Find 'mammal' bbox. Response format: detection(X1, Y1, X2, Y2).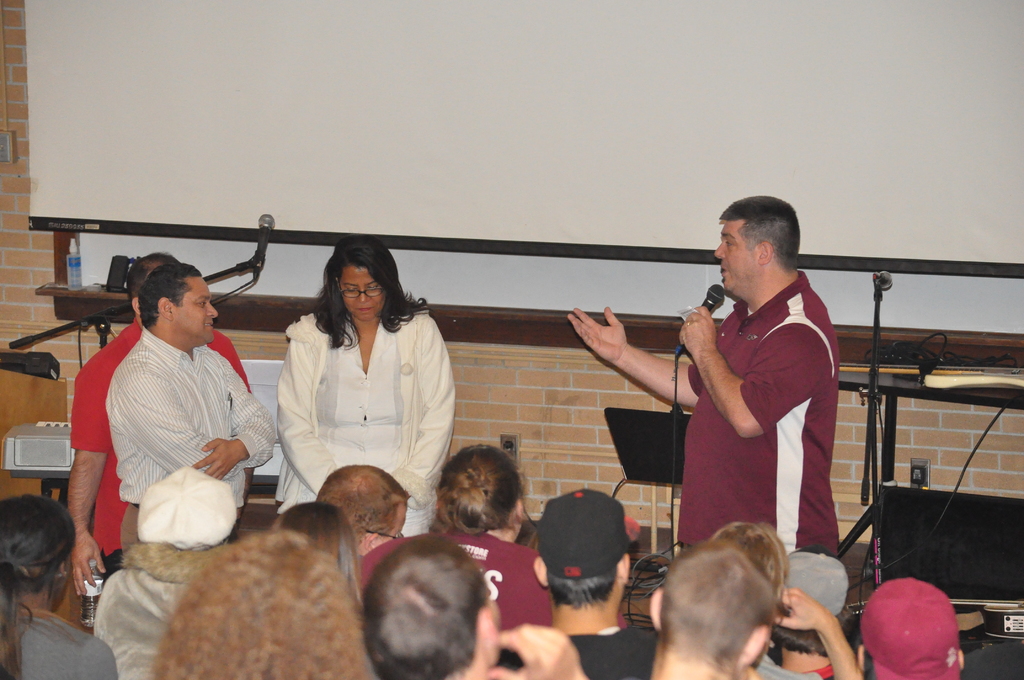
detection(65, 250, 254, 599).
